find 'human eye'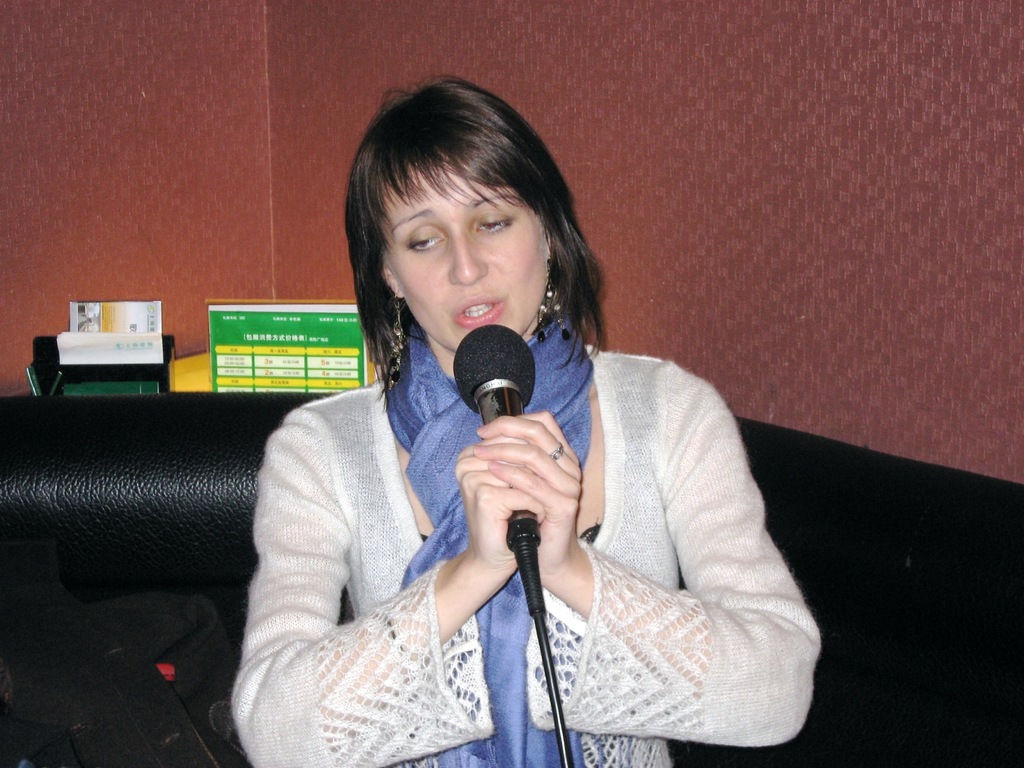
(476, 212, 516, 237)
